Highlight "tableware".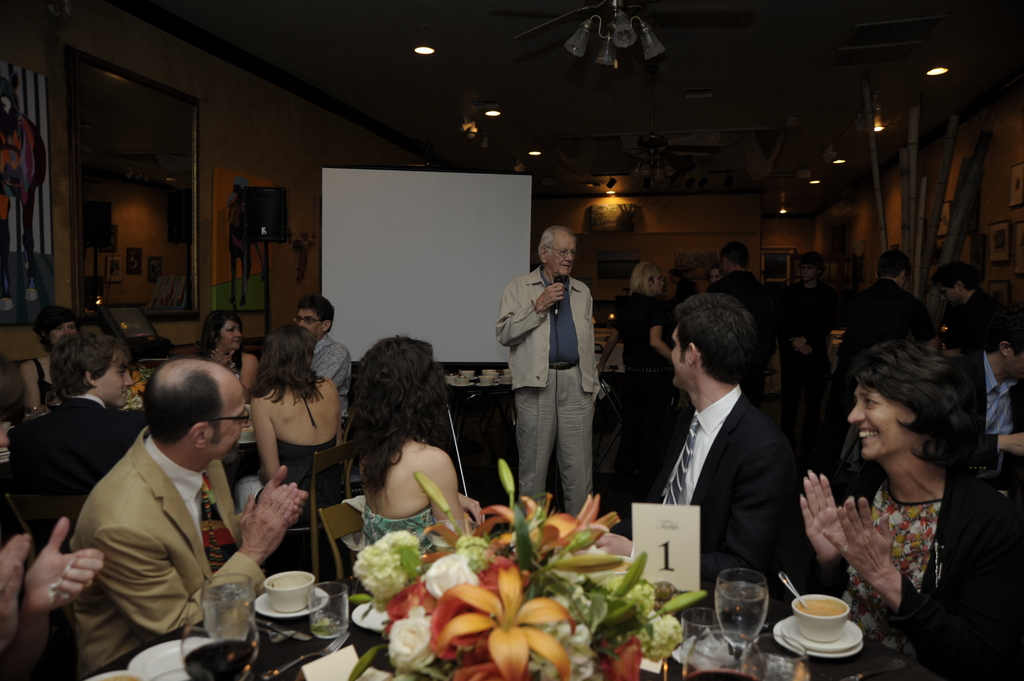
Highlighted region: pyautogui.locateOnScreen(255, 634, 352, 680).
